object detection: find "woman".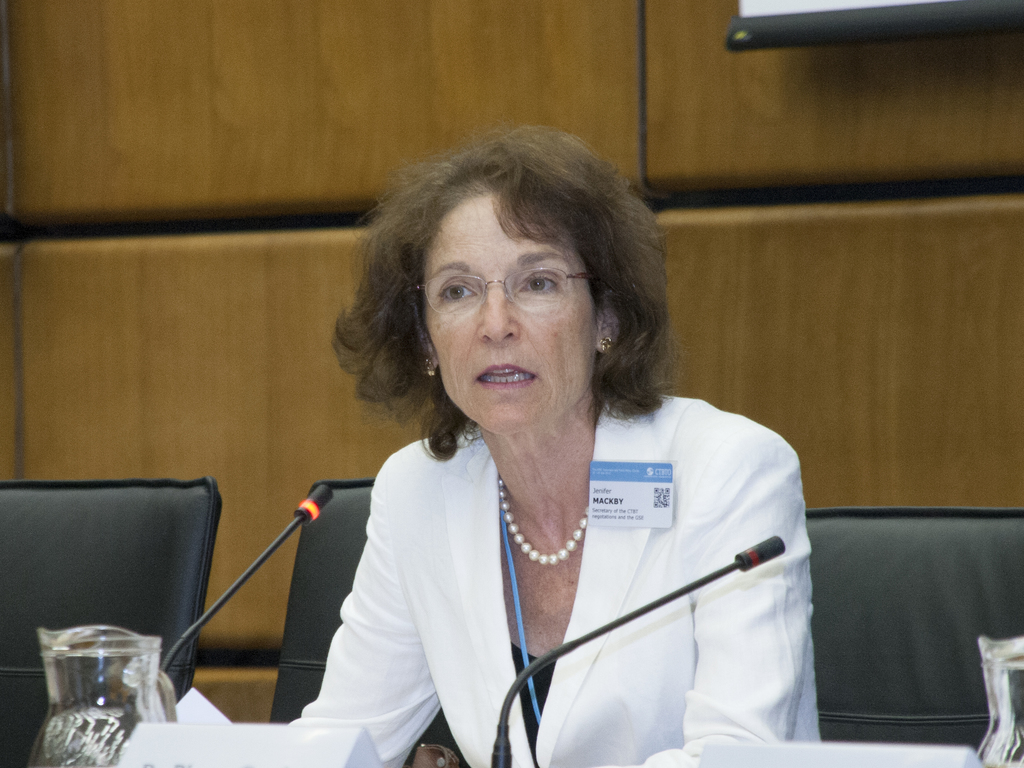
(x1=264, y1=152, x2=806, y2=767).
